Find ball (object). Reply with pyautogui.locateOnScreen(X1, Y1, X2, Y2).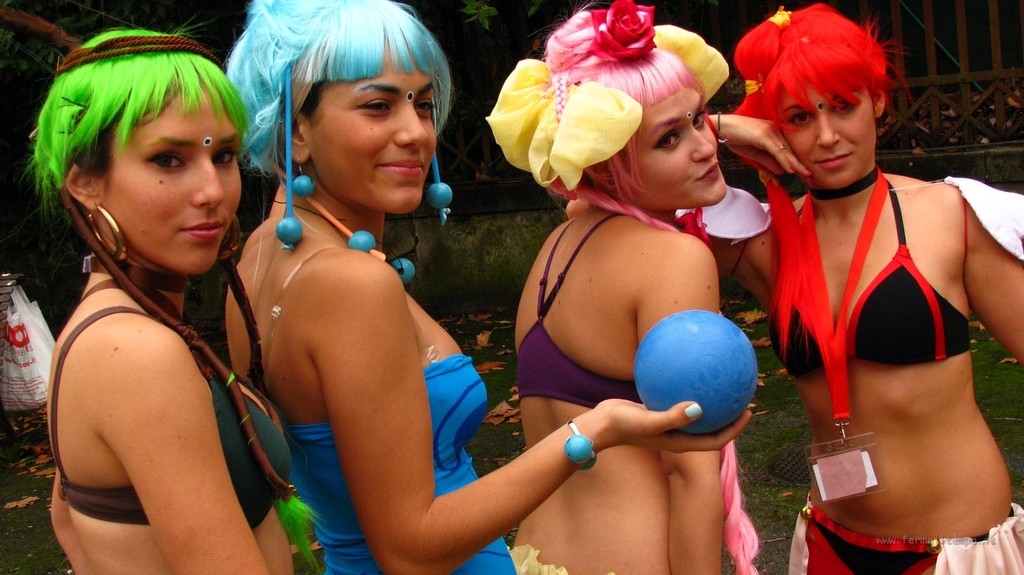
pyautogui.locateOnScreen(635, 313, 760, 438).
